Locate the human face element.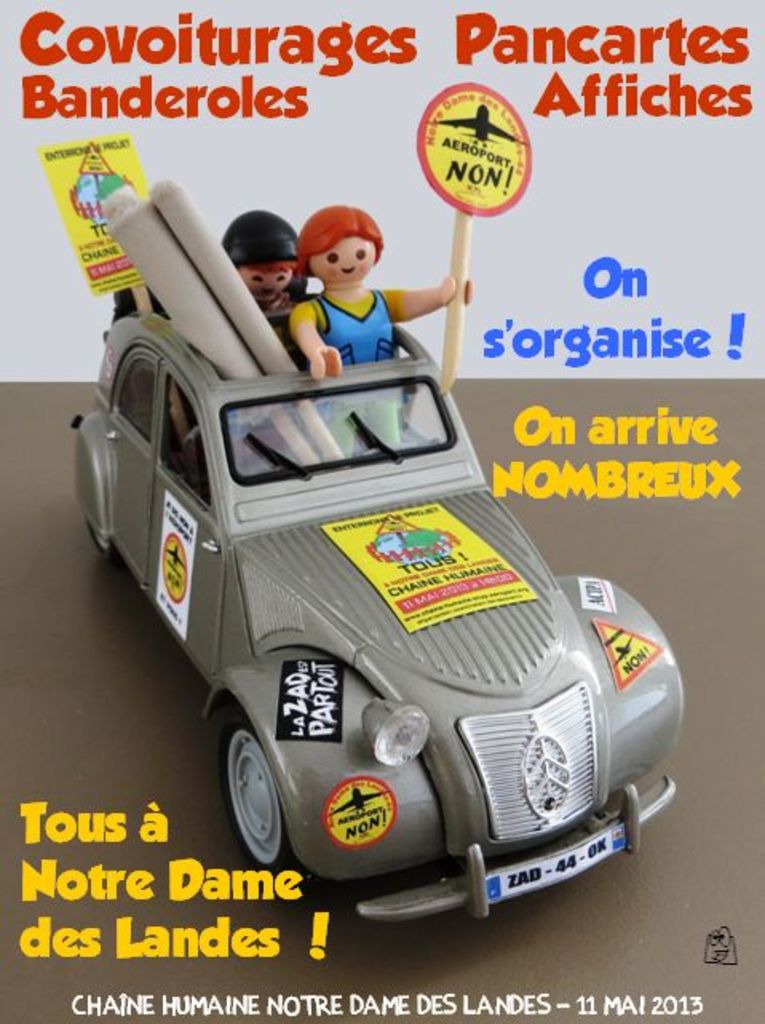
Element bbox: bbox=(236, 262, 291, 307).
